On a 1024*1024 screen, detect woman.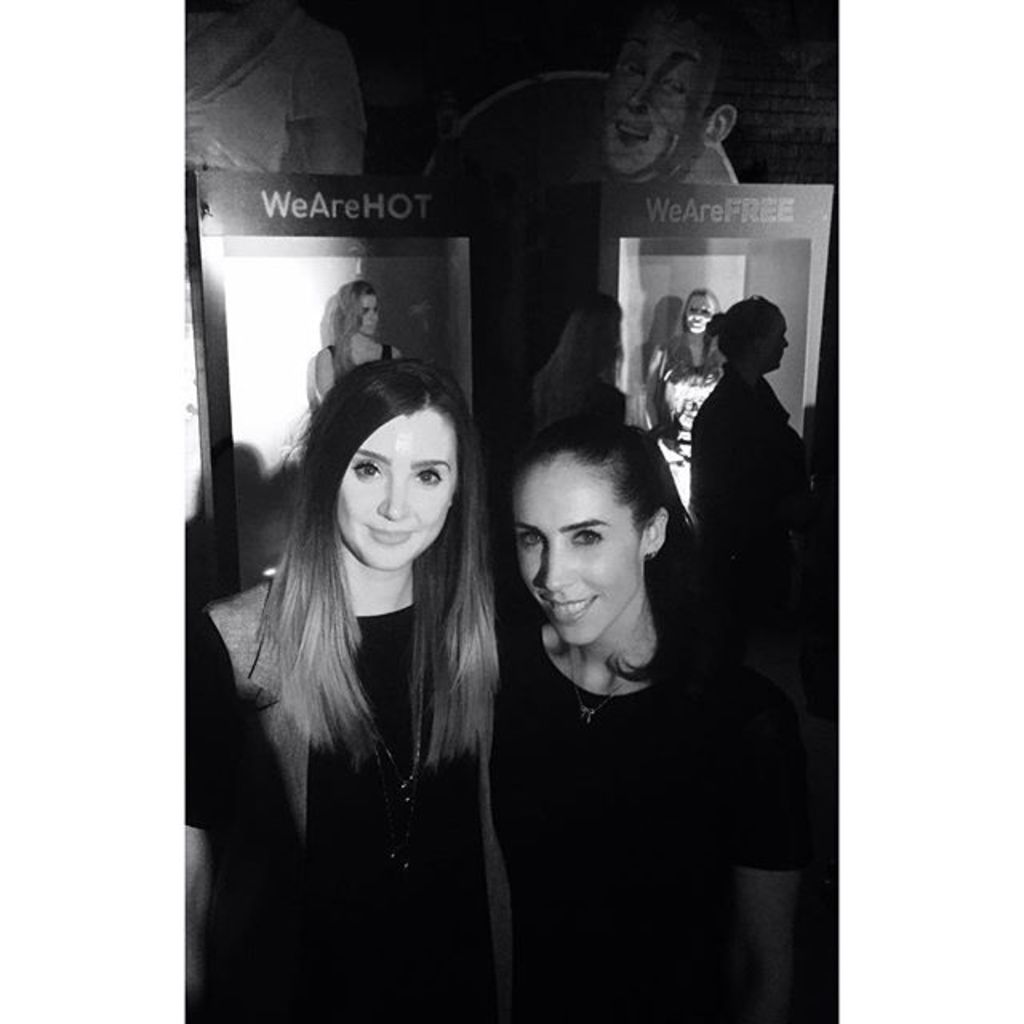
<box>646,283,725,474</box>.
